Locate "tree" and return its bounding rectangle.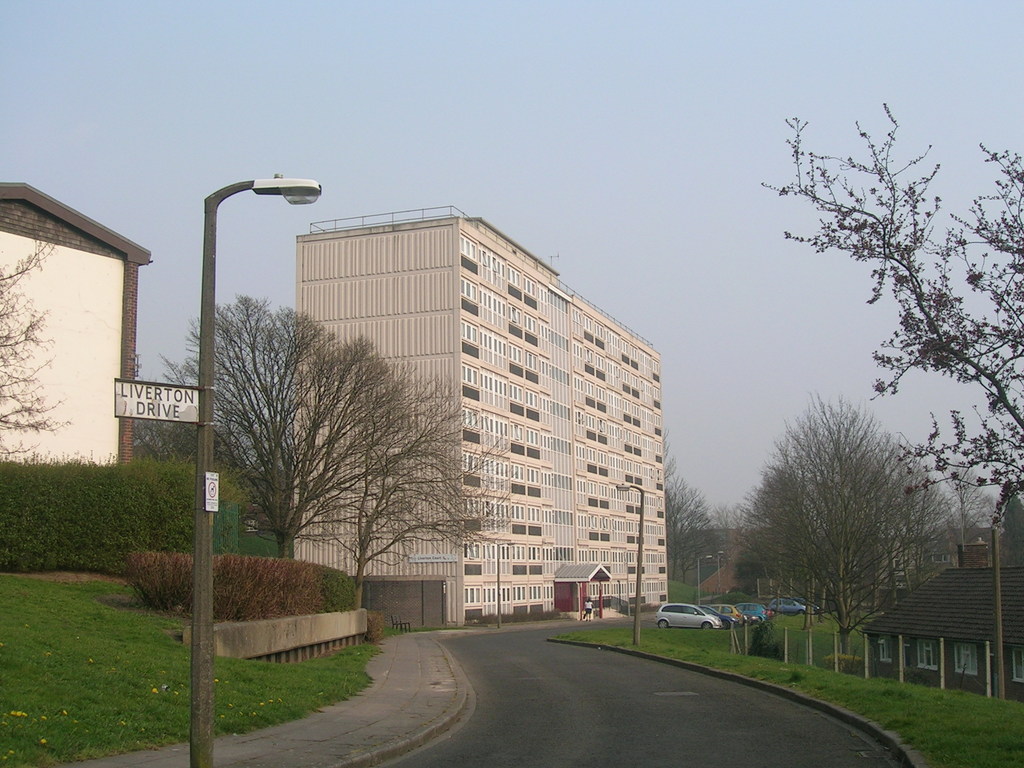
locate(662, 428, 678, 479).
